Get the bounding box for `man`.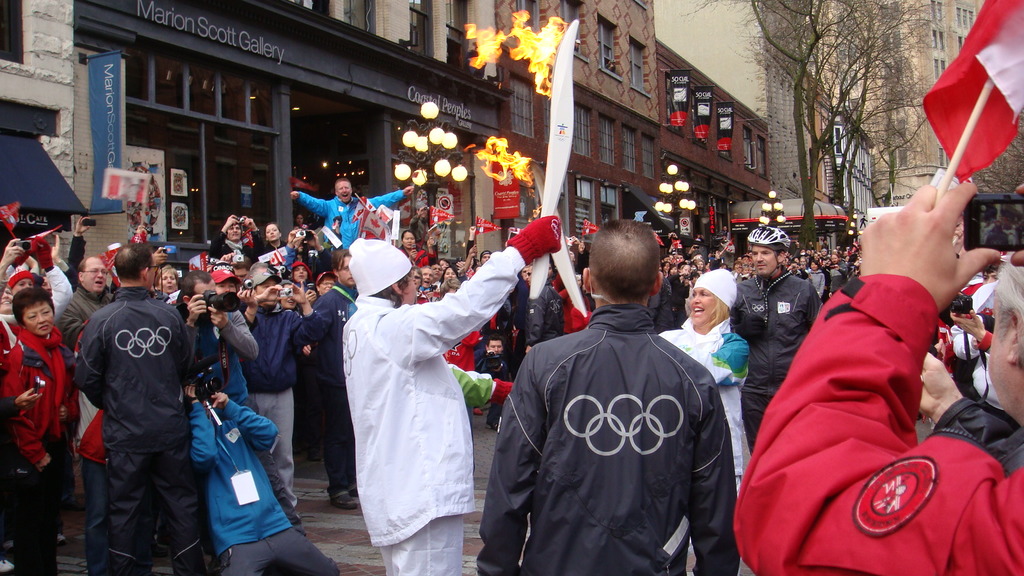
<region>76, 248, 197, 575</region>.
